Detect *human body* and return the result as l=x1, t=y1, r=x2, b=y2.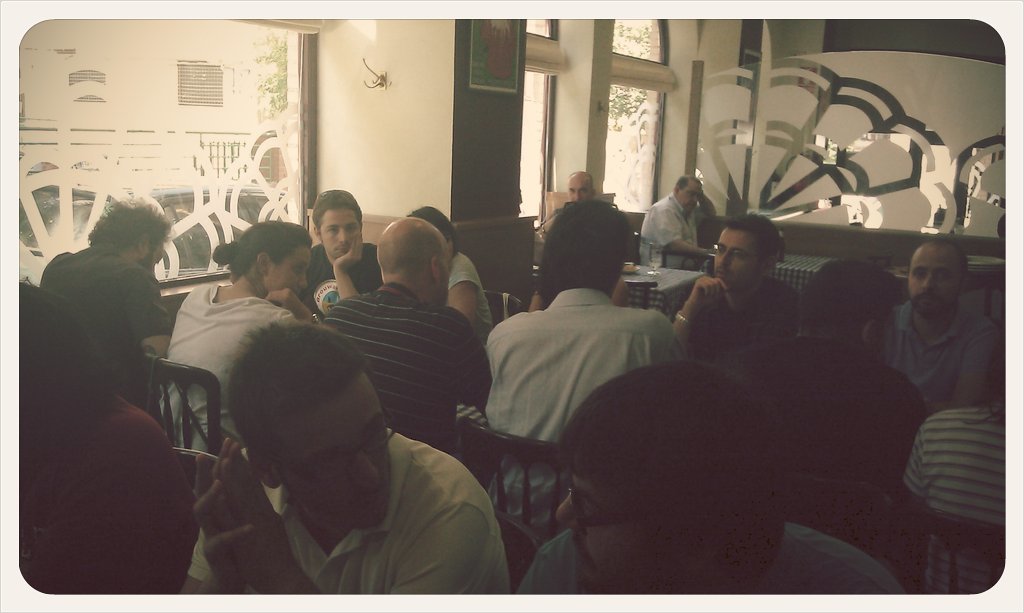
l=163, t=311, r=505, b=608.
